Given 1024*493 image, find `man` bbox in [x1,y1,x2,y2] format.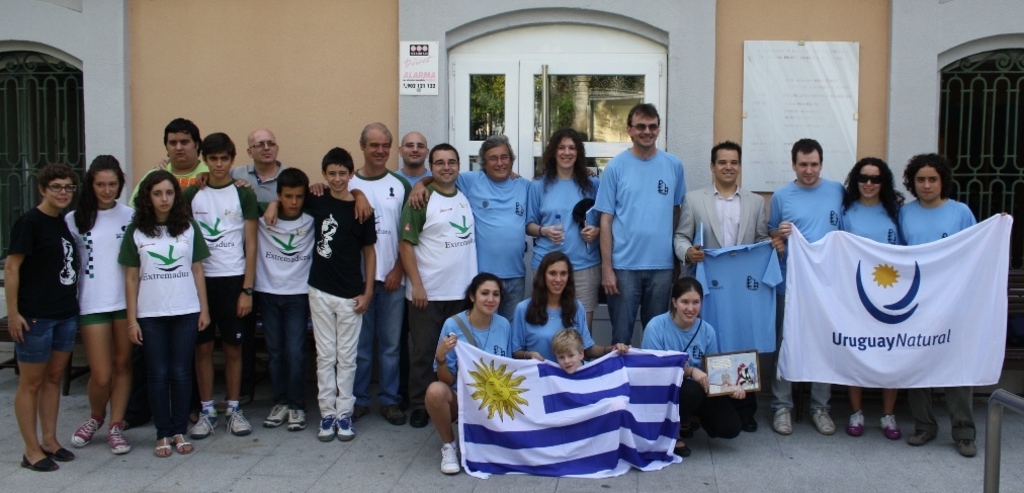
[228,127,294,203].
